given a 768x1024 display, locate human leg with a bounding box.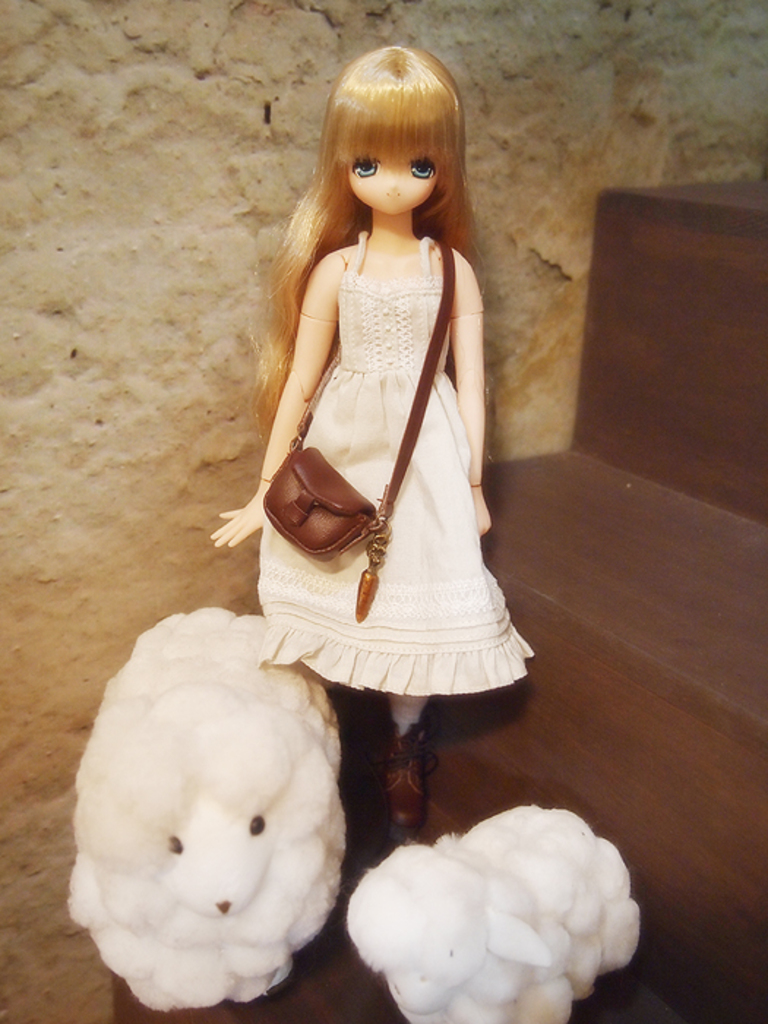
Located: (388,695,429,840).
